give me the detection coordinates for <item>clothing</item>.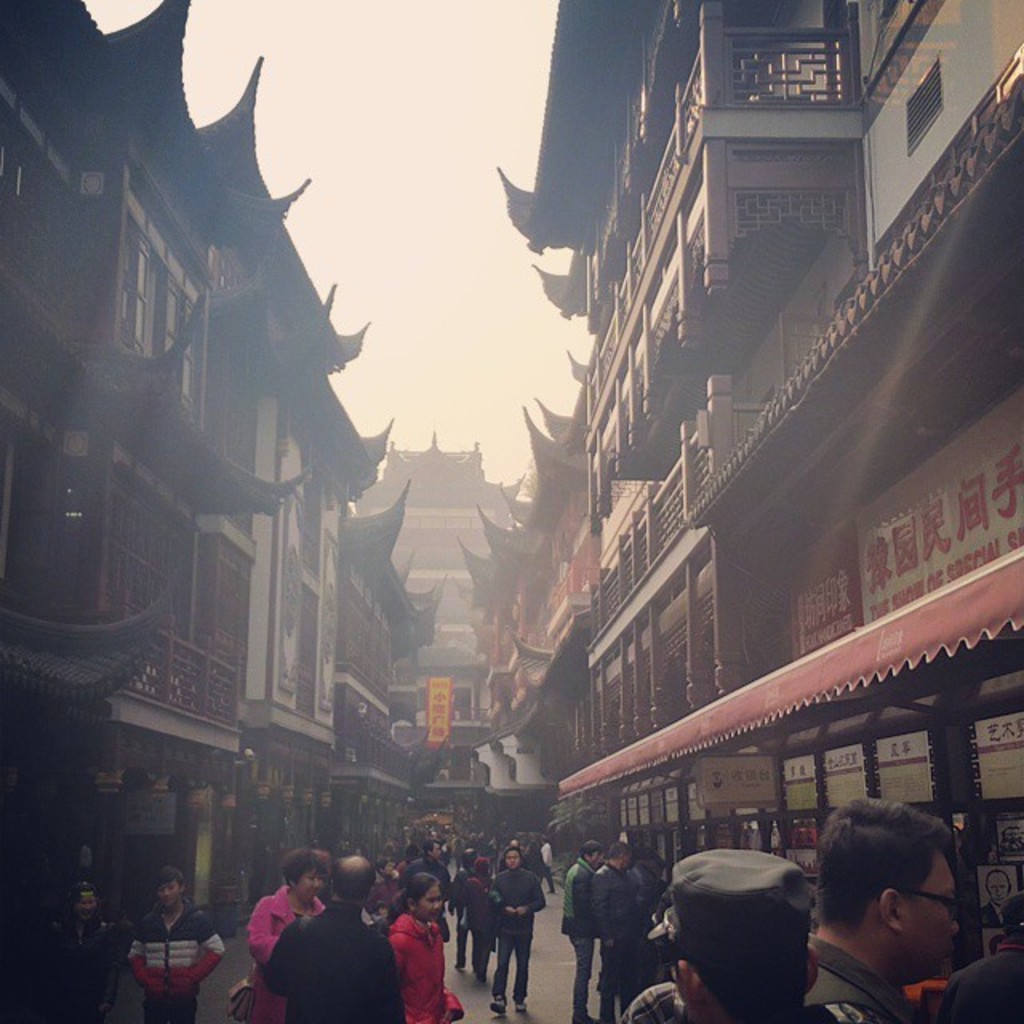
(250,891,323,1016).
